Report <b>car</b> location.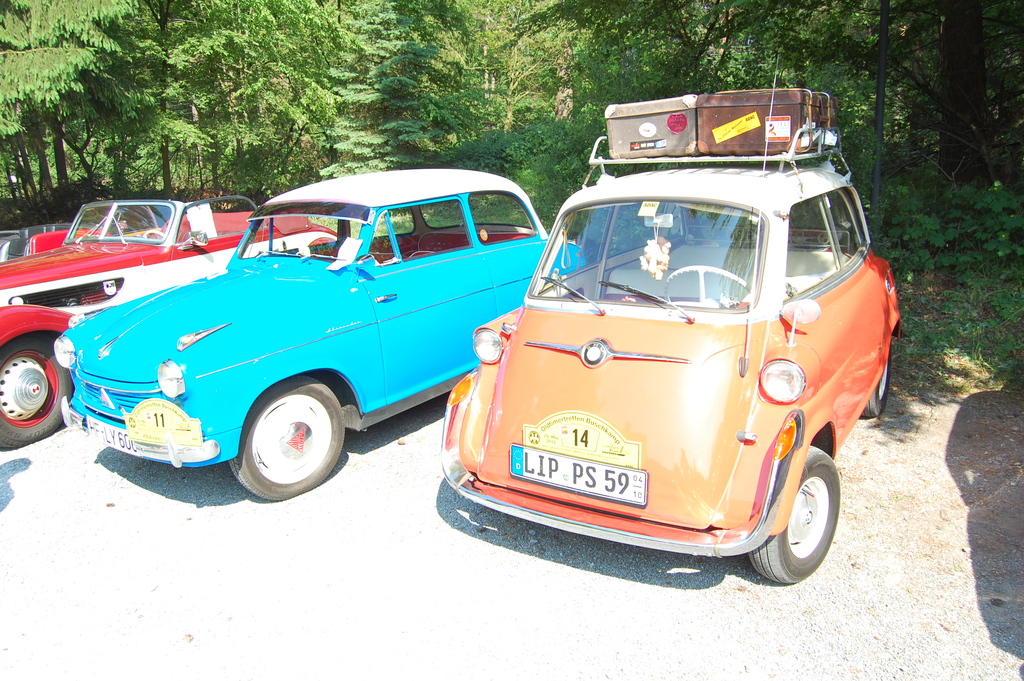
Report: 0:194:341:450.
